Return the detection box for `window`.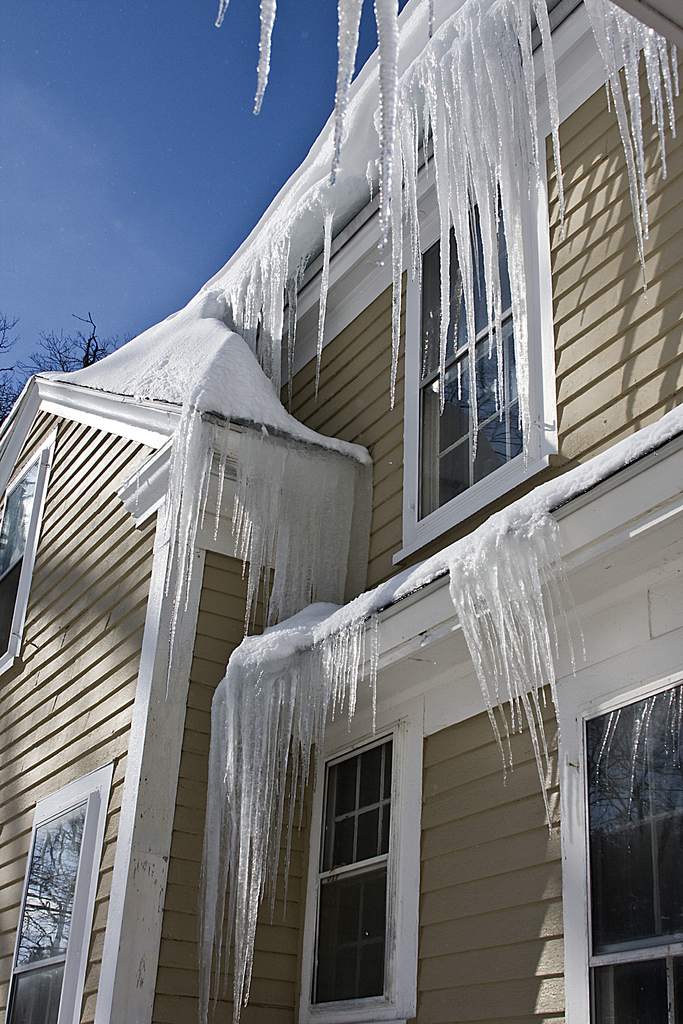
crop(0, 760, 113, 1023).
